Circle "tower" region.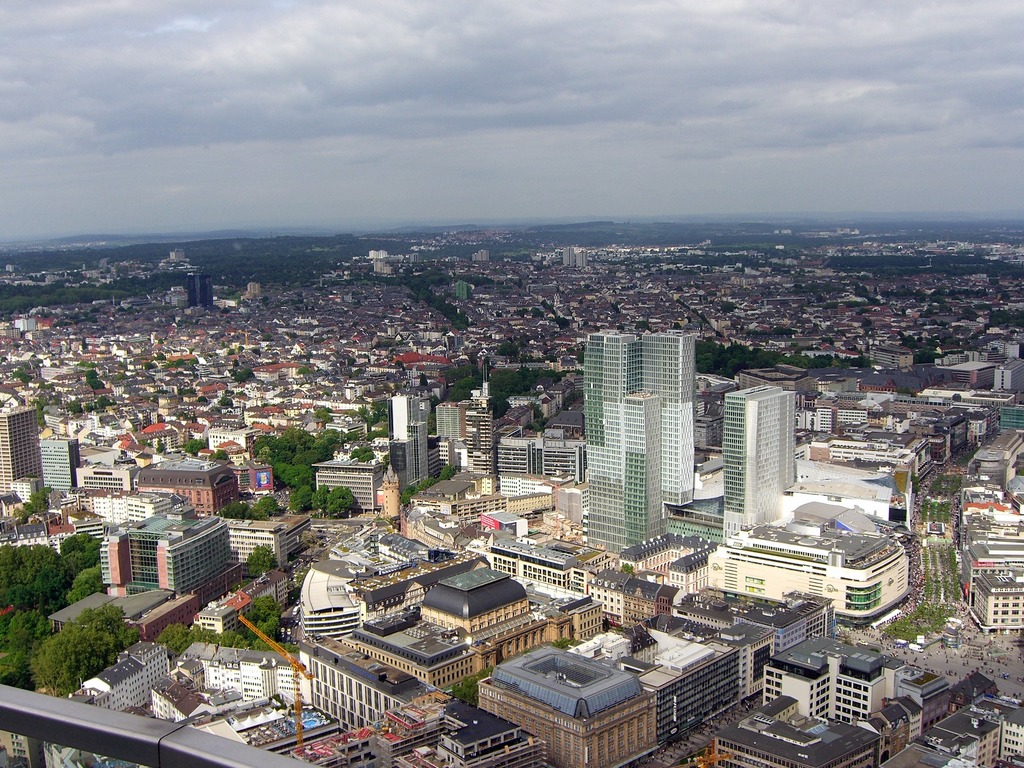
Region: Rect(46, 438, 79, 498).
